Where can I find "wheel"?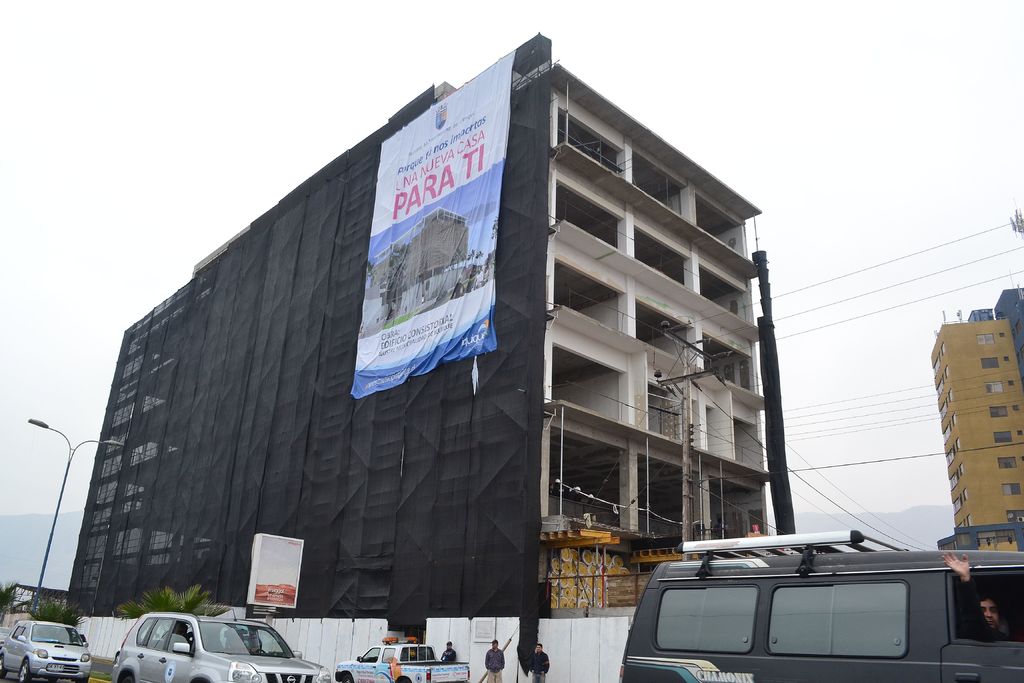
You can find it at [19,657,32,682].
